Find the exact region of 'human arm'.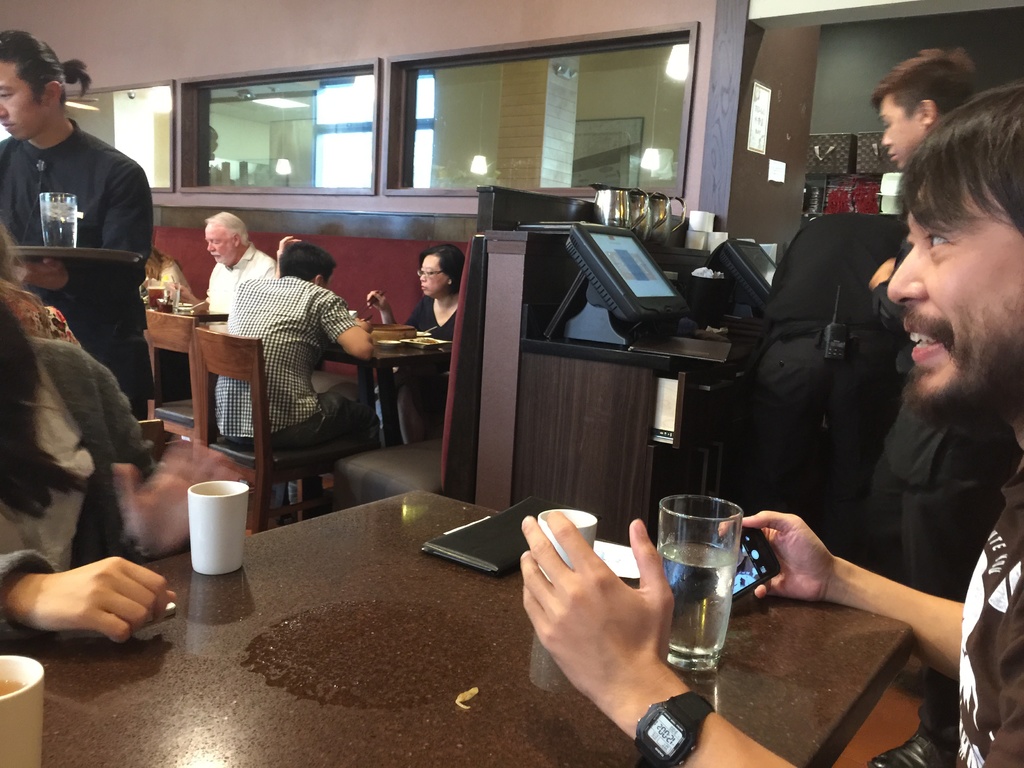
Exact region: (x1=317, y1=284, x2=374, y2=367).
